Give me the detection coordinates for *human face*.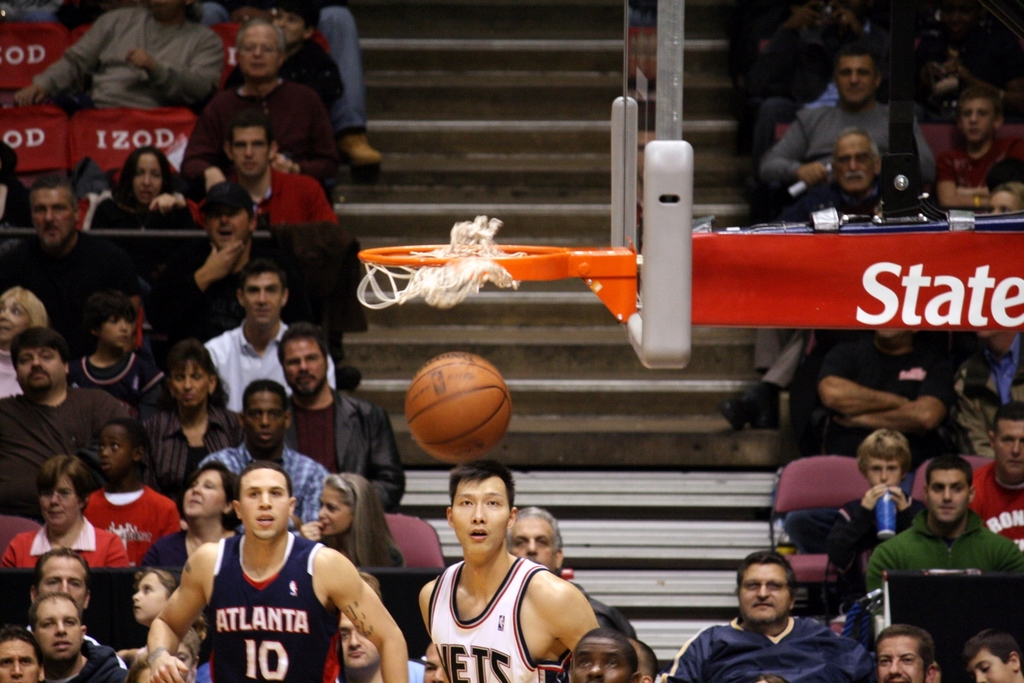
locate(97, 419, 133, 478).
